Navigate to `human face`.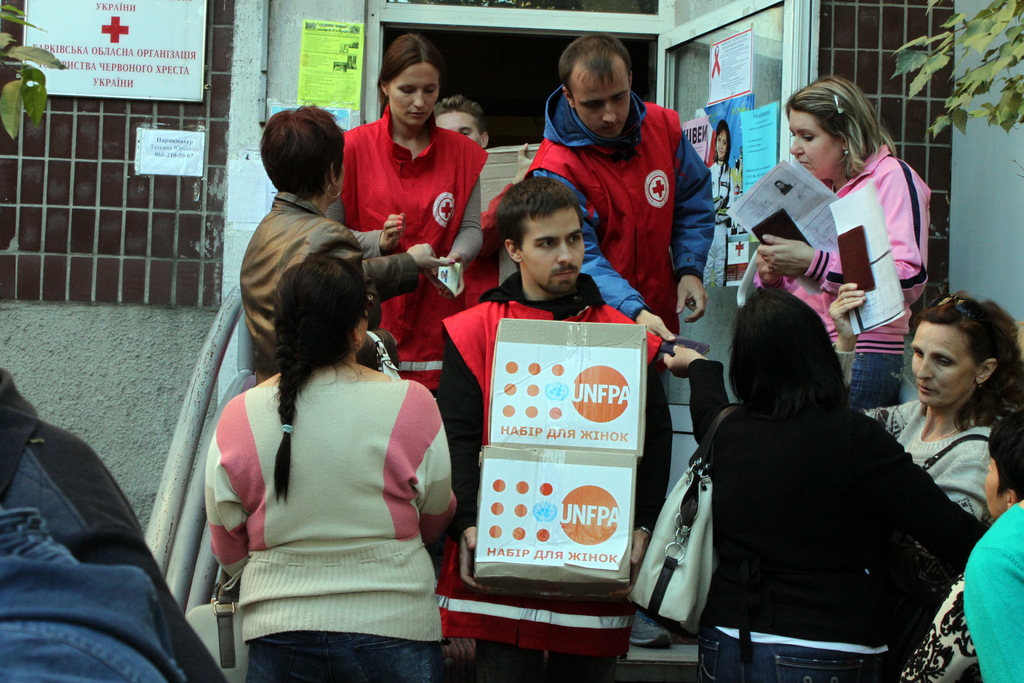
Navigation target: l=790, t=108, r=844, b=182.
